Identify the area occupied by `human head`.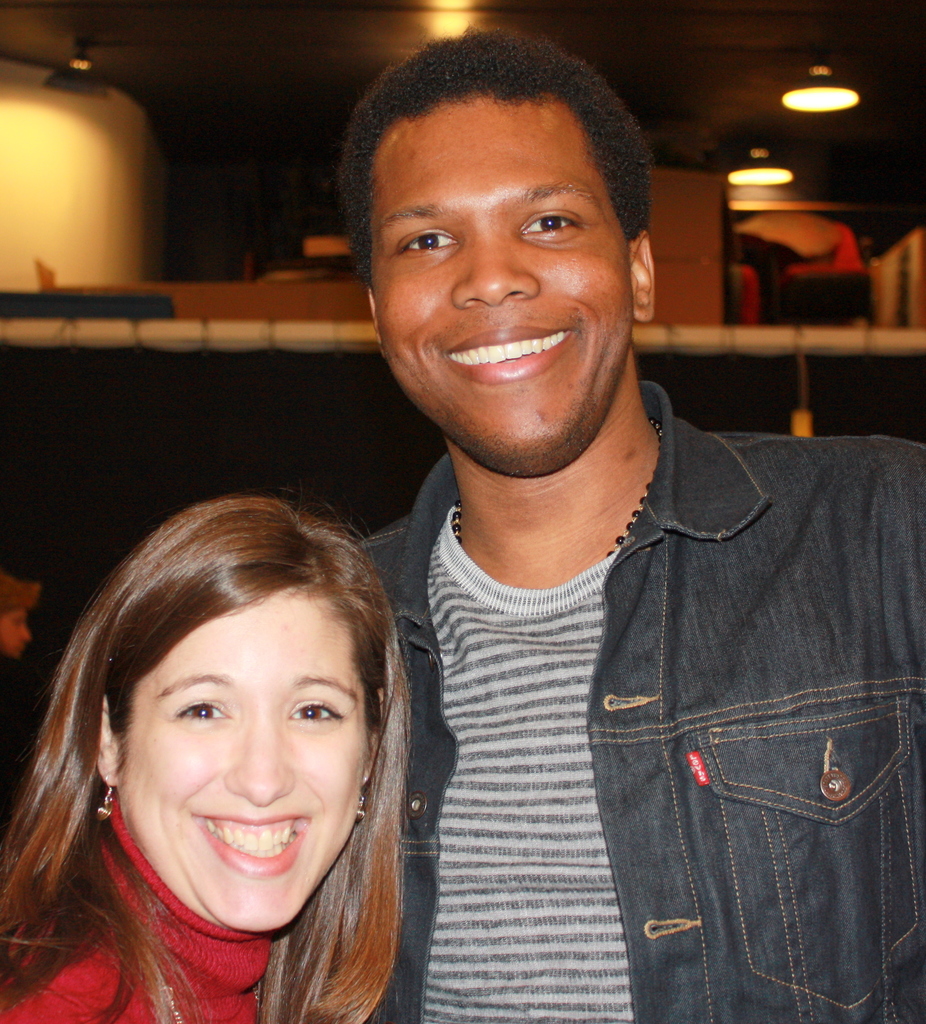
Area: <box>0,571,36,658</box>.
